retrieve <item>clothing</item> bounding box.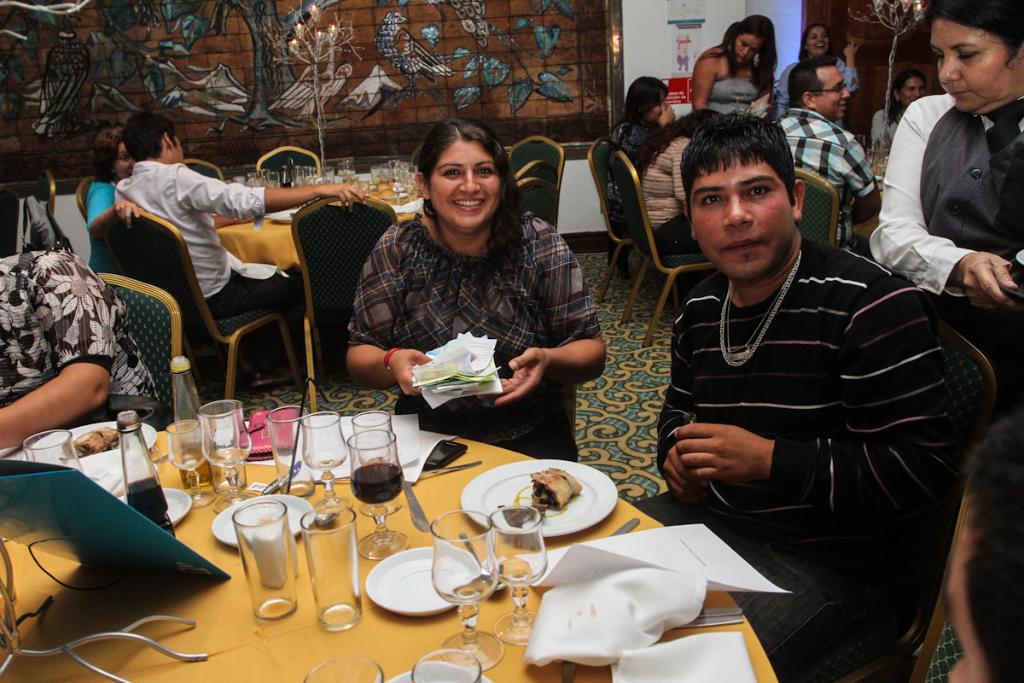
Bounding box: Rect(777, 58, 851, 117).
